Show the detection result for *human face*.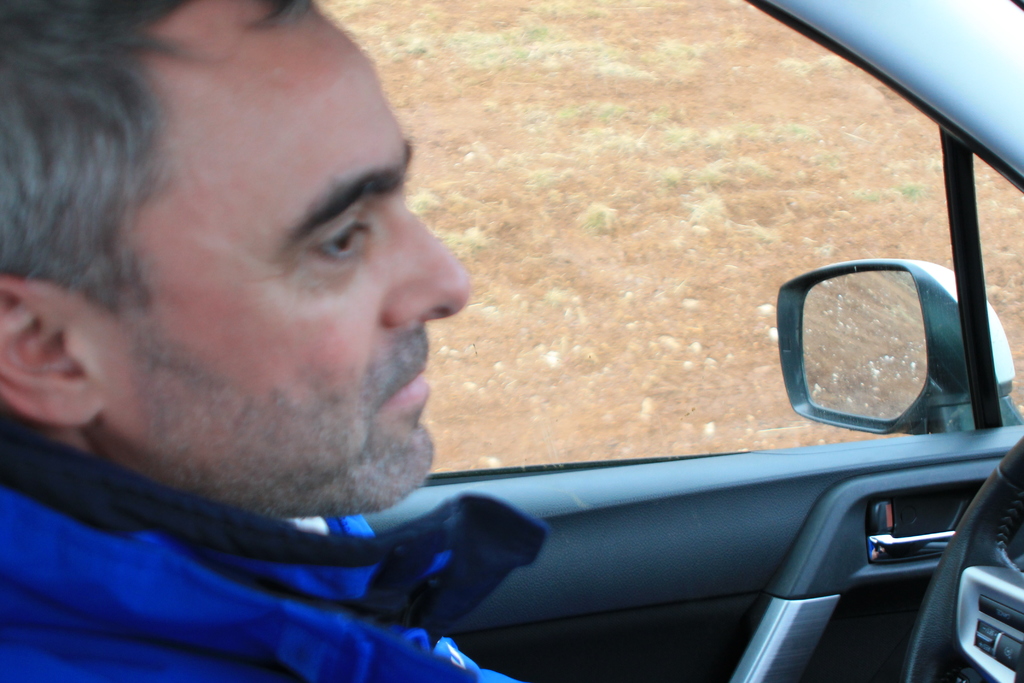
bbox(106, 12, 470, 514).
